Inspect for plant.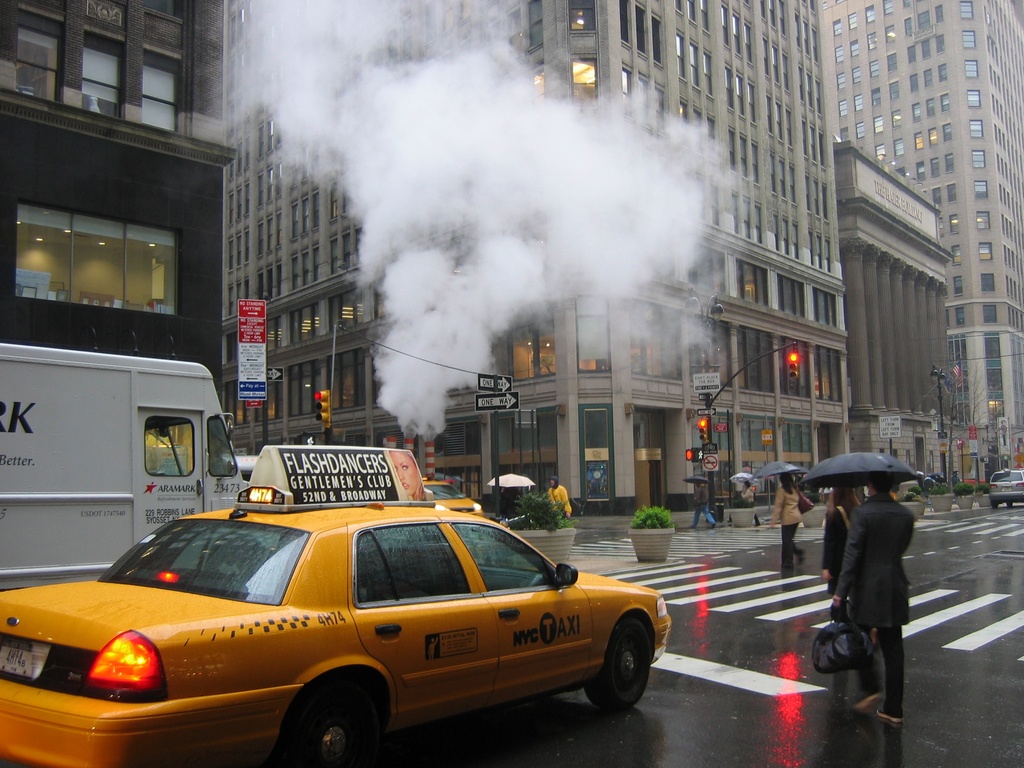
Inspection: 633/509/670/528.
